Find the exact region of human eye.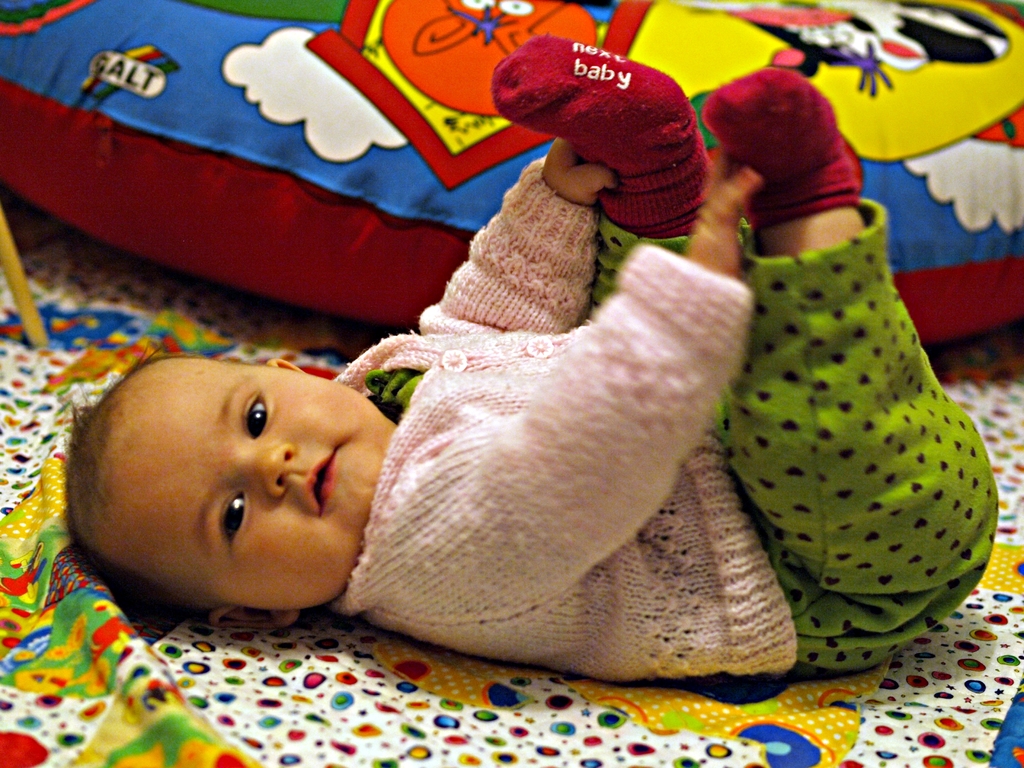
Exact region: [x1=198, y1=477, x2=251, y2=552].
